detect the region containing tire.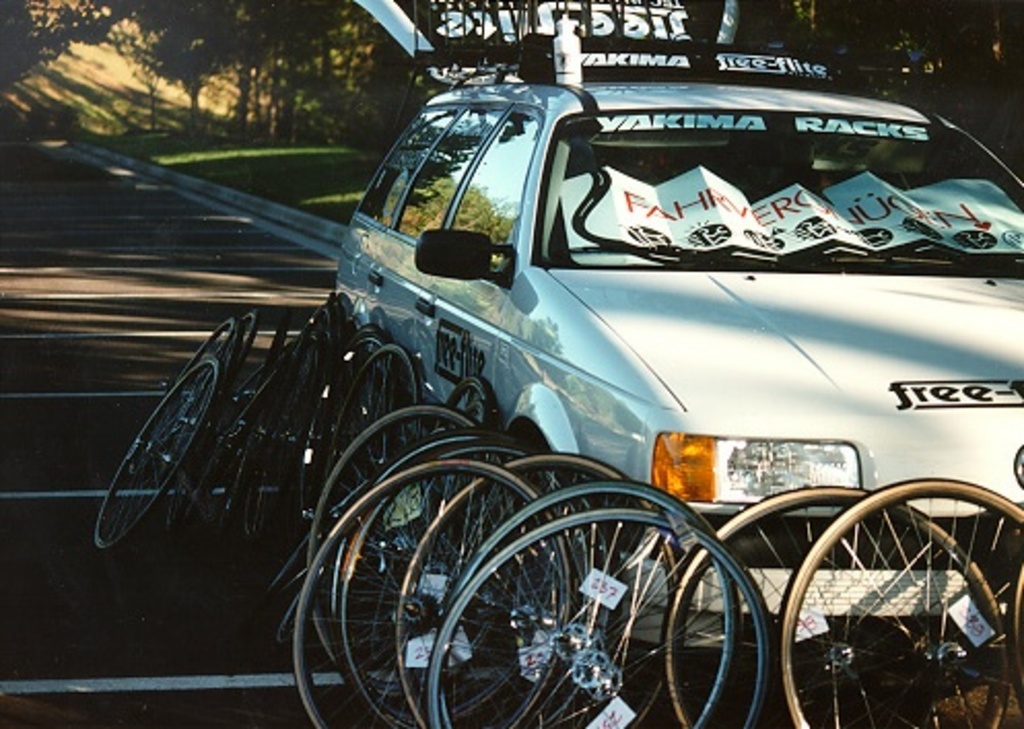
<region>781, 478, 1022, 727</region>.
